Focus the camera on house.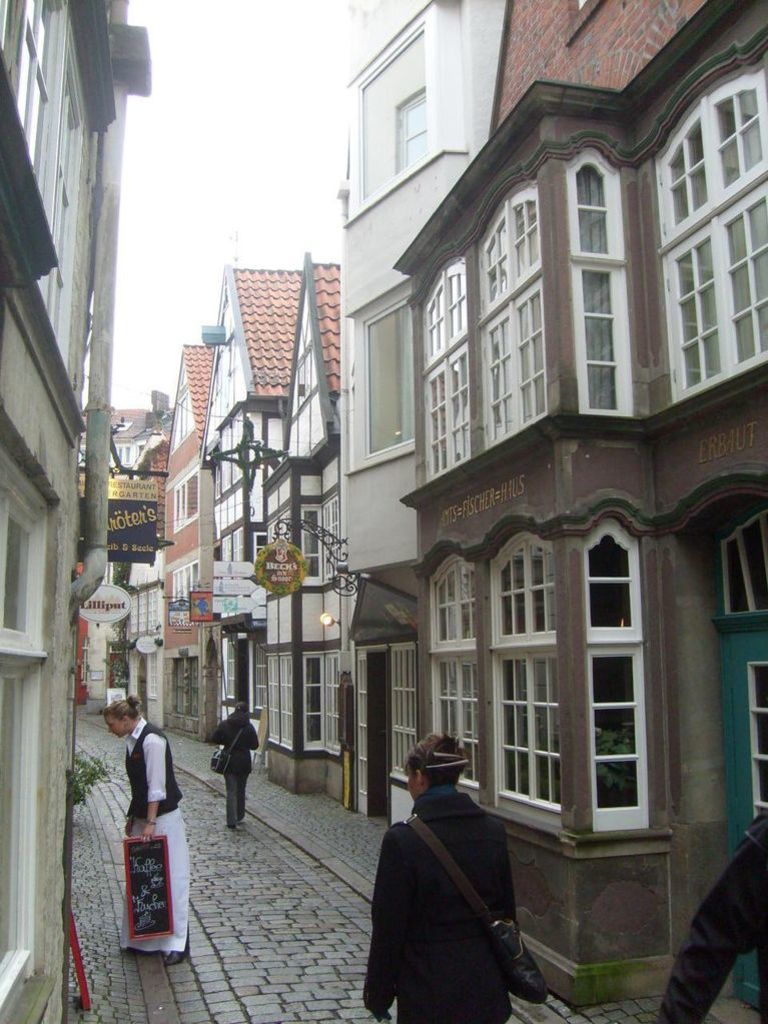
Focus region: x1=345 y1=0 x2=757 y2=979.
